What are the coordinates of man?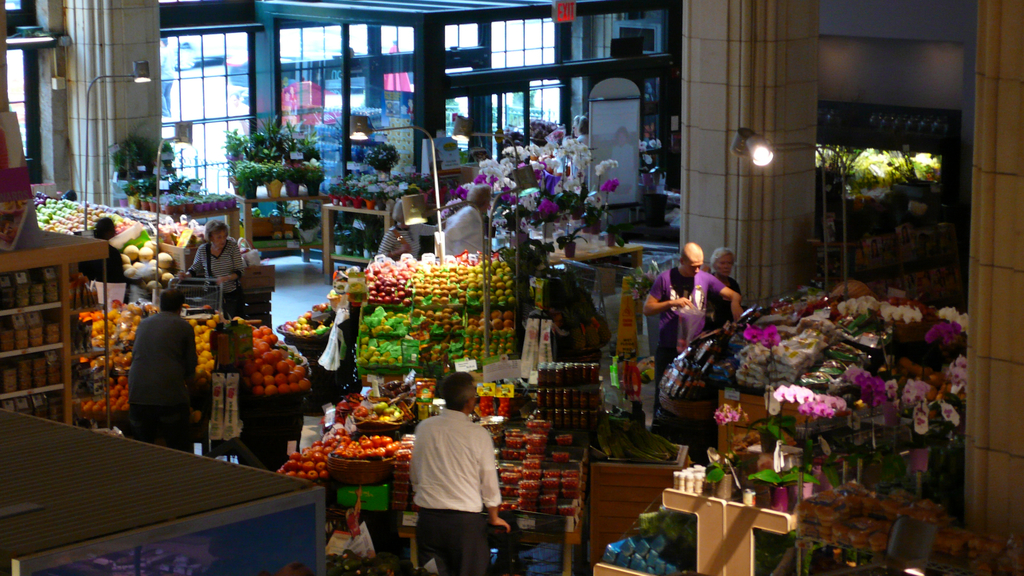
select_region(135, 292, 189, 444).
